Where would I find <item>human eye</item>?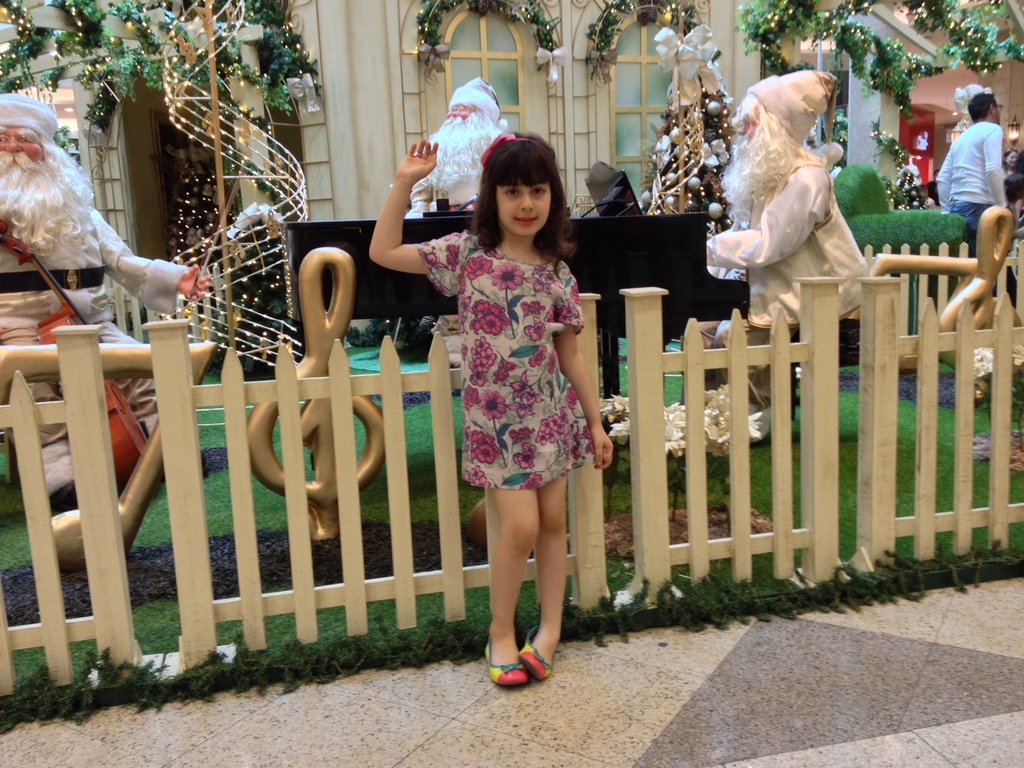
At box=[528, 182, 547, 201].
